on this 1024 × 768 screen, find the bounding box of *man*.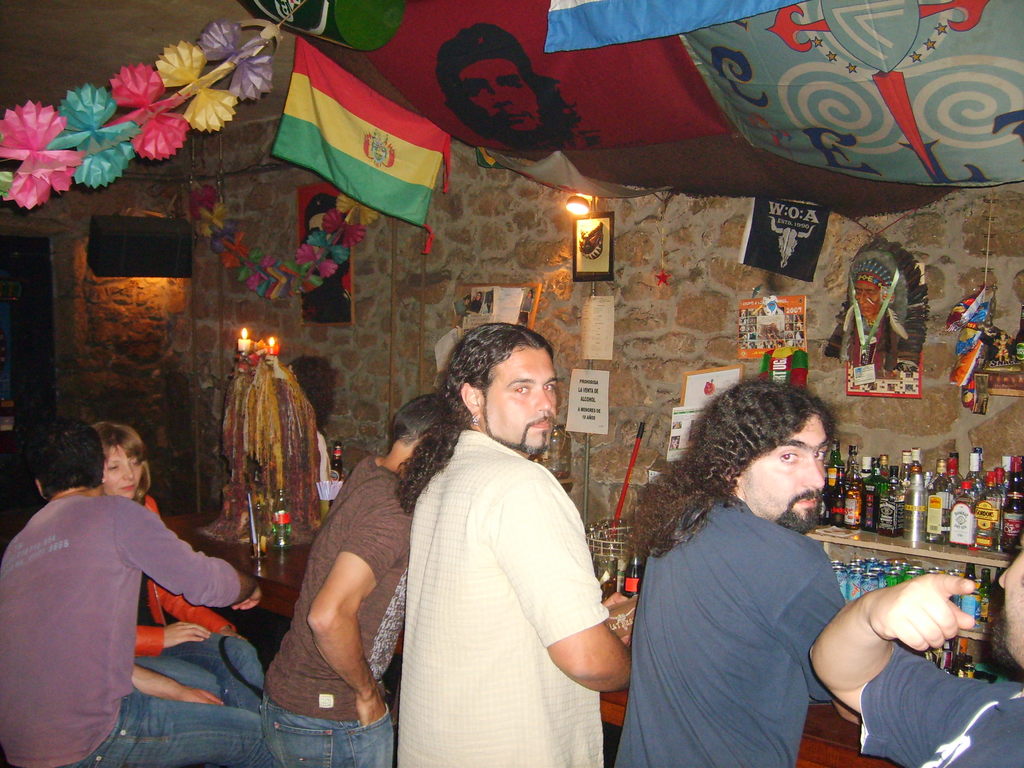
Bounding box: BBox(434, 20, 599, 151).
